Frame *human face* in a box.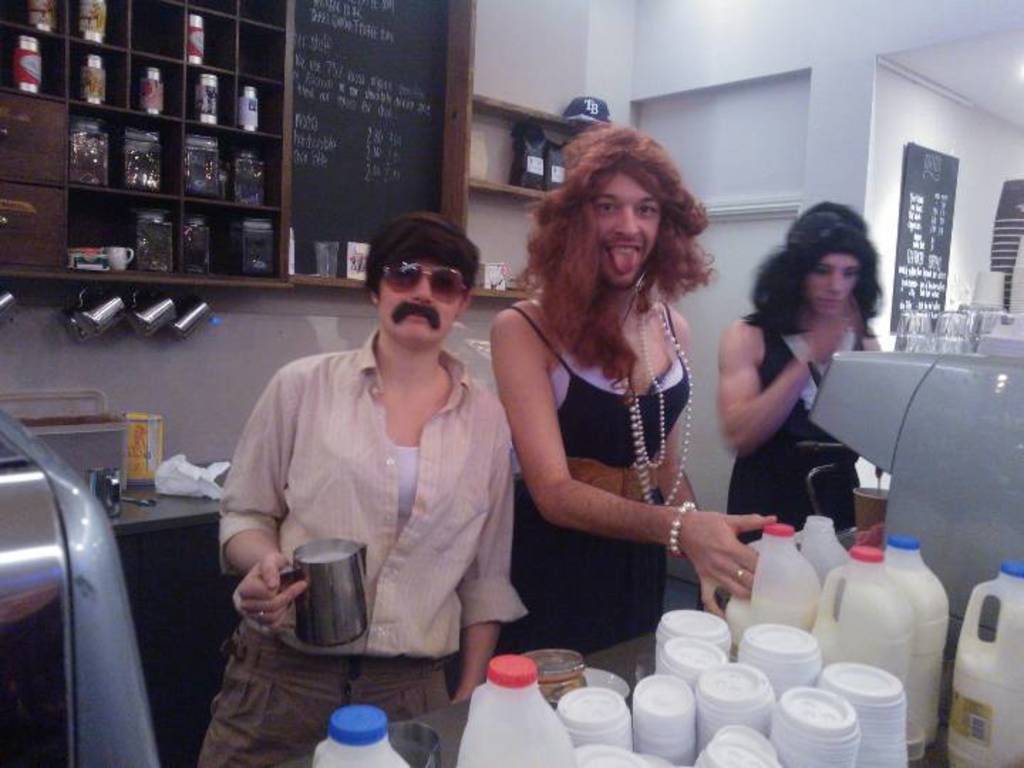
bbox=(596, 169, 654, 282).
